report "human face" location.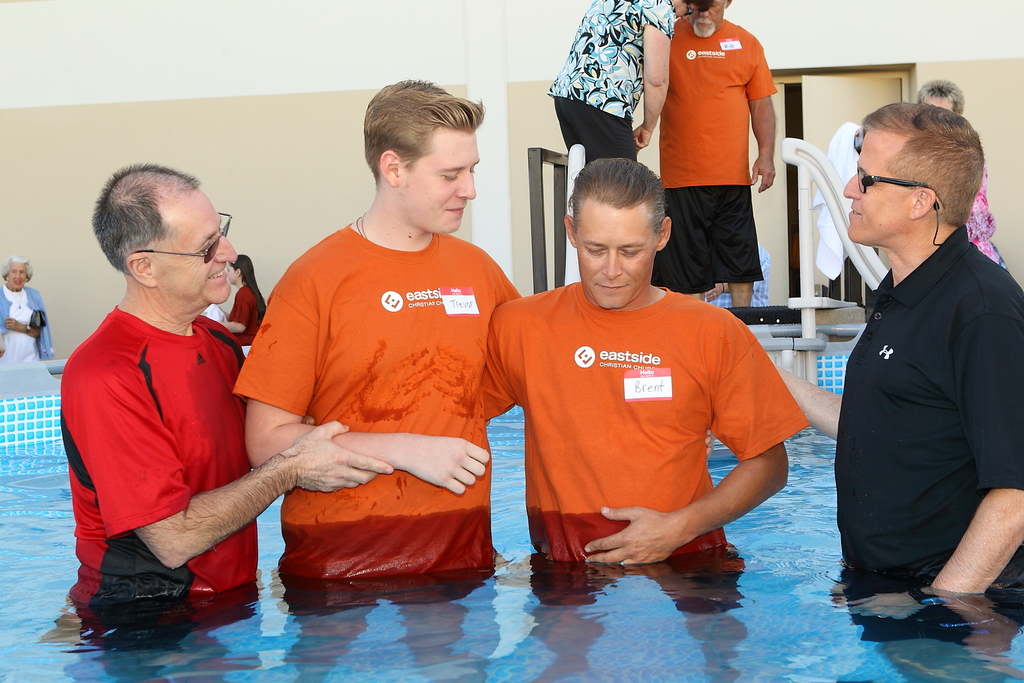
Report: x1=161, y1=195, x2=237, y2=305.
